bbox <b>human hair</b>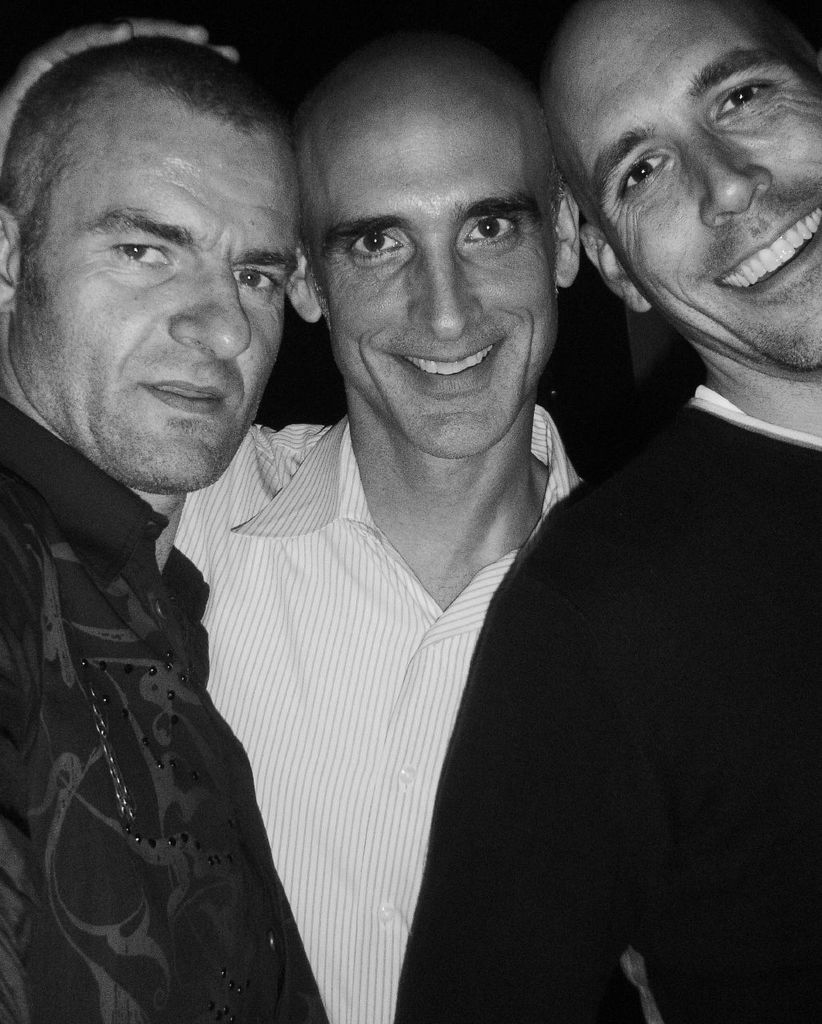
bbox=(6, 0, 317, 409)
